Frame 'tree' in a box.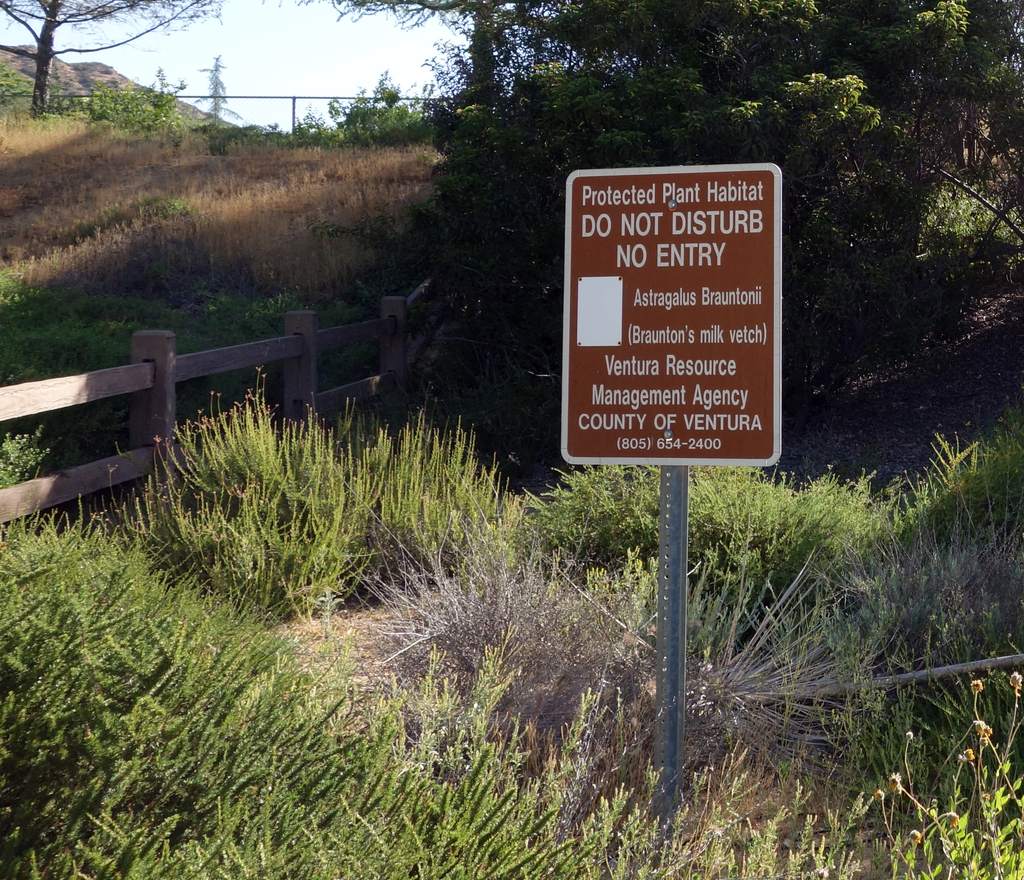
left=0, top=0, right=212, bottom=115.
